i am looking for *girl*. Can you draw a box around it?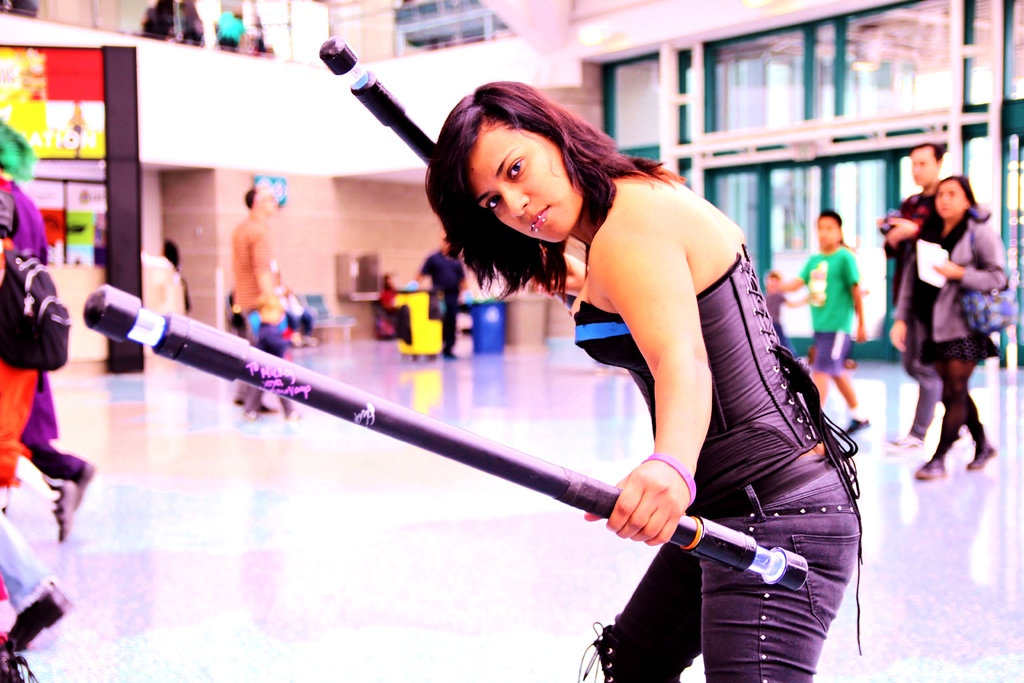
Sure, the bounding box is box(424, 80, 861, 682).
